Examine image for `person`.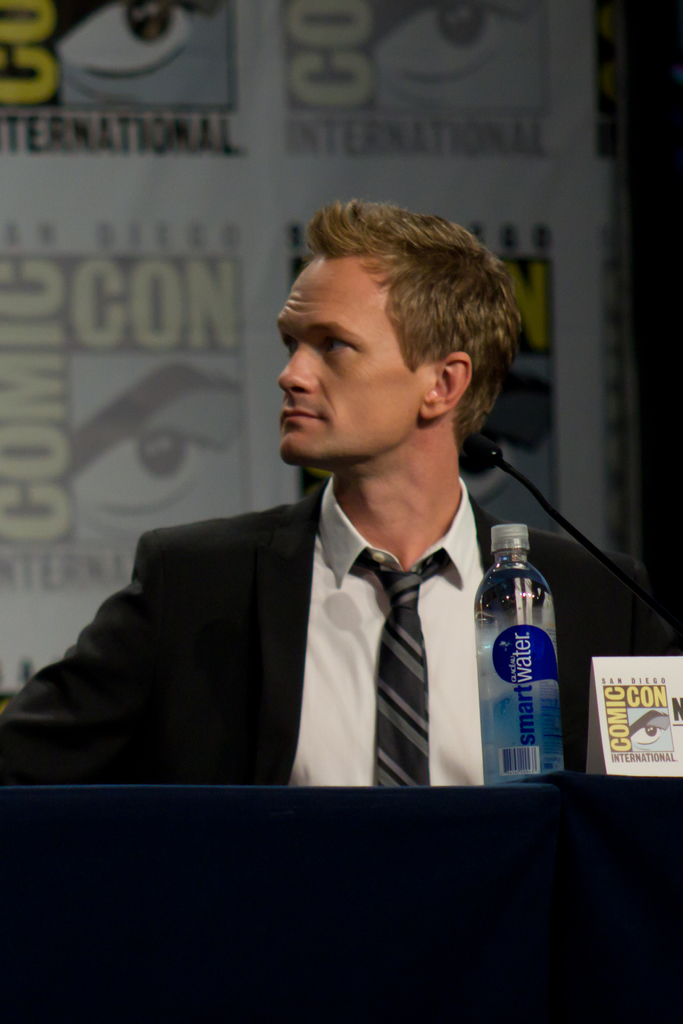
Examination result: (0, 192, 682, 776).
